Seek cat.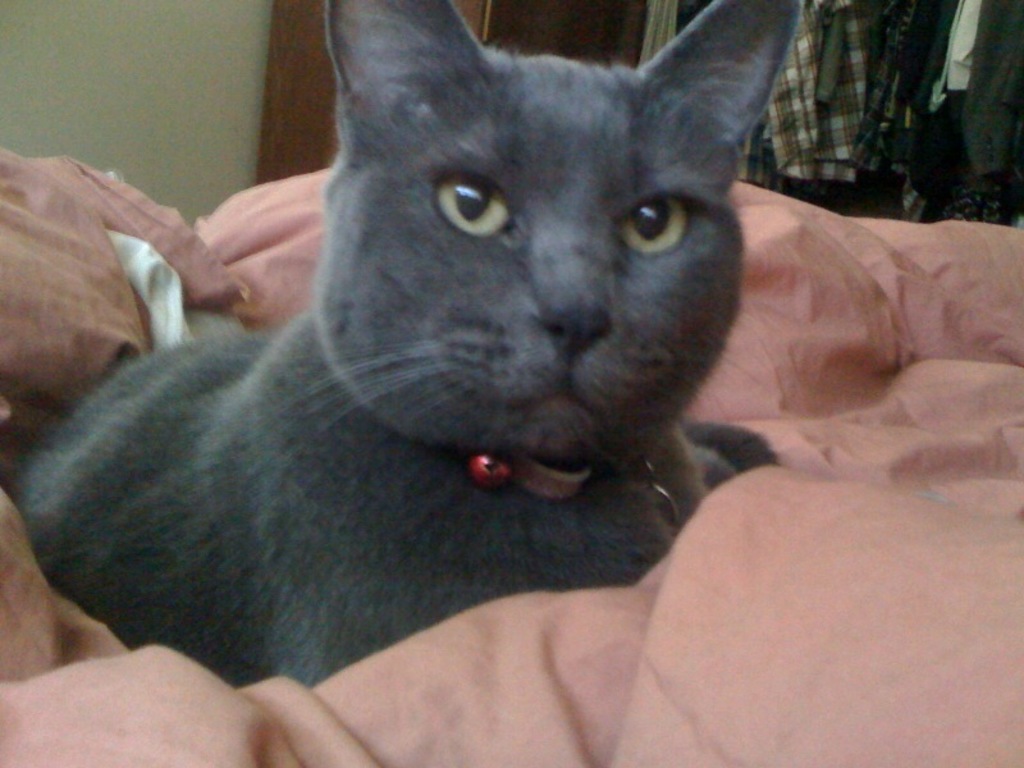
[left=12, top=1, right=804, bottom=695].
